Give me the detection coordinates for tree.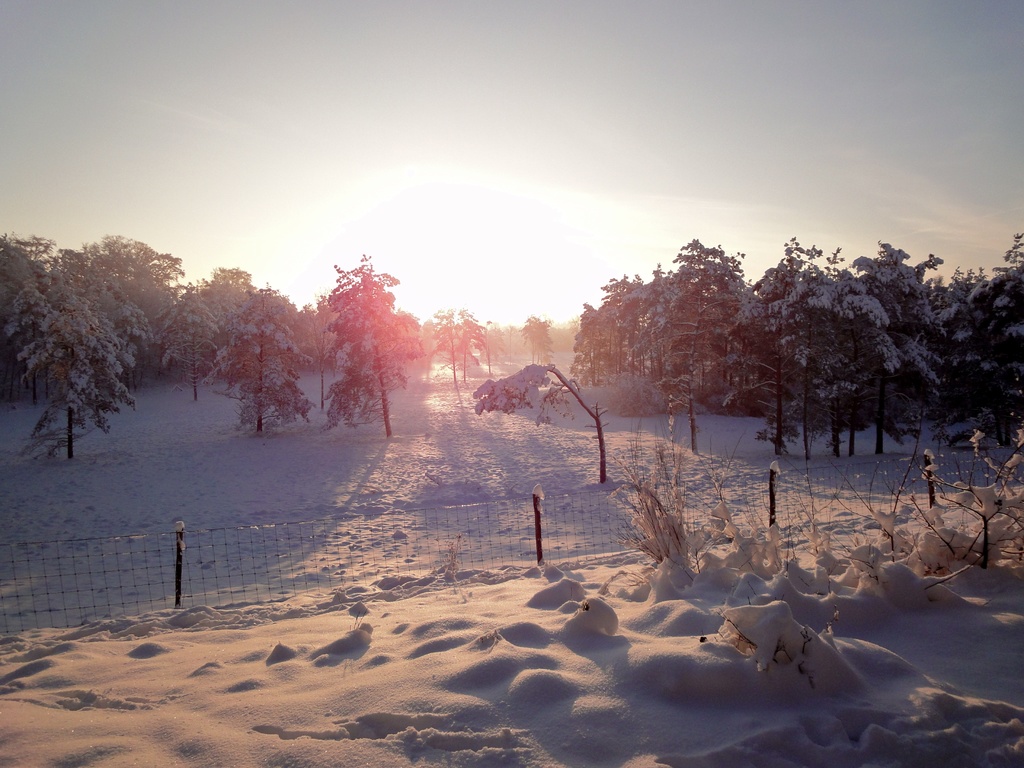
bbox=[850, 245, 943, 431].
